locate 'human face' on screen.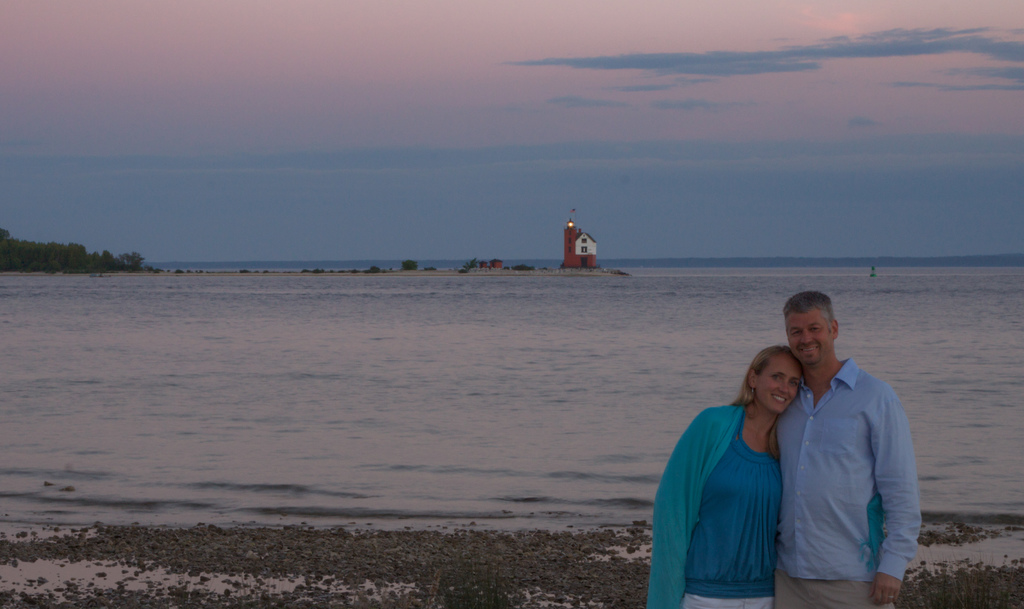
On screen at [756,353,803,414].
